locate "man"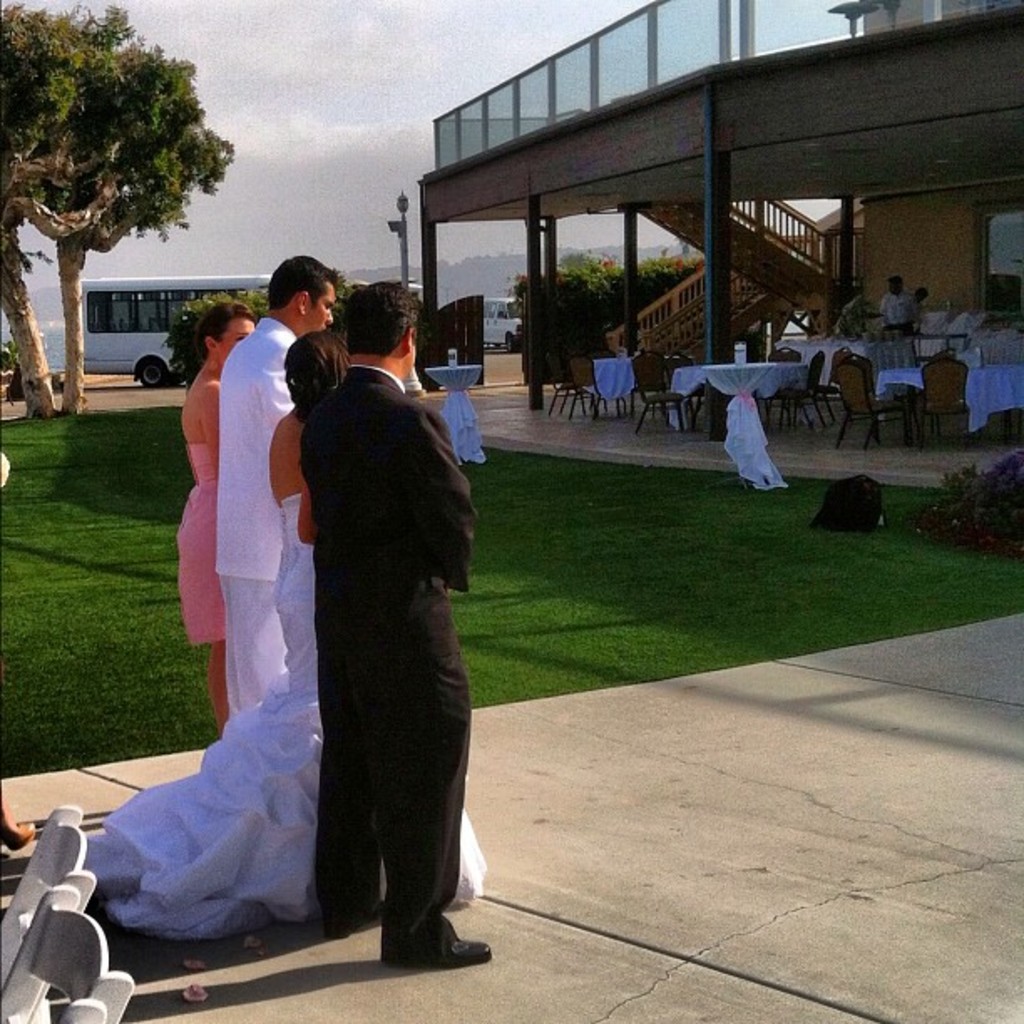
bbox=(288, 274, 480, 955)
